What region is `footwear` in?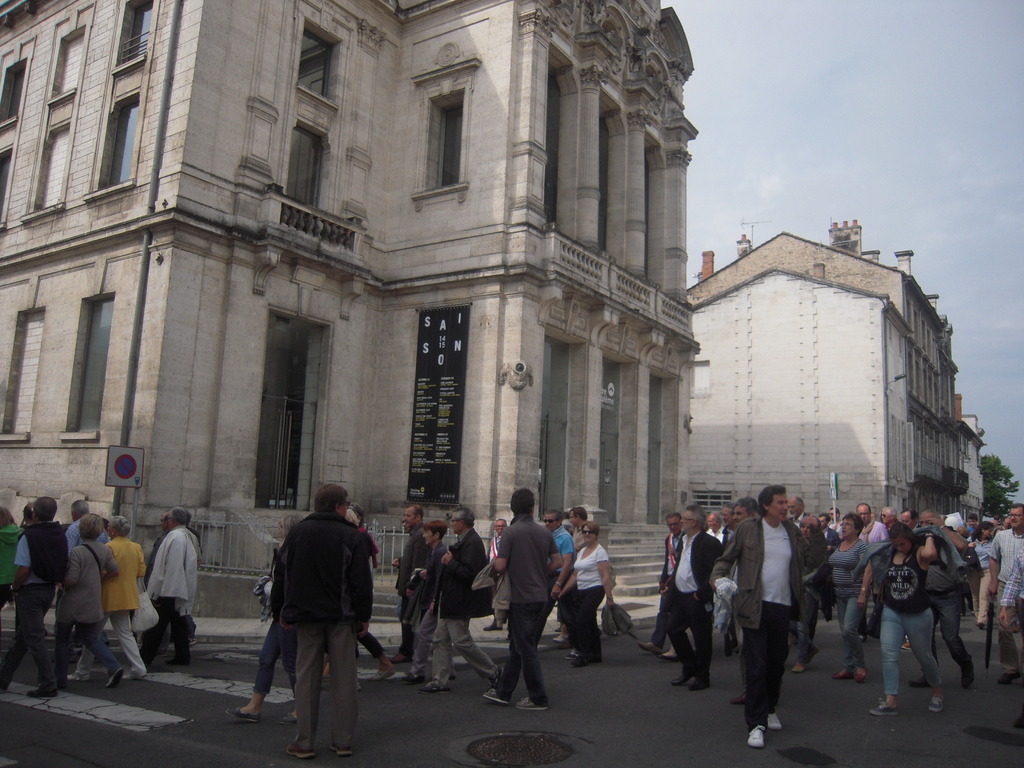
996 675 1017 685.
